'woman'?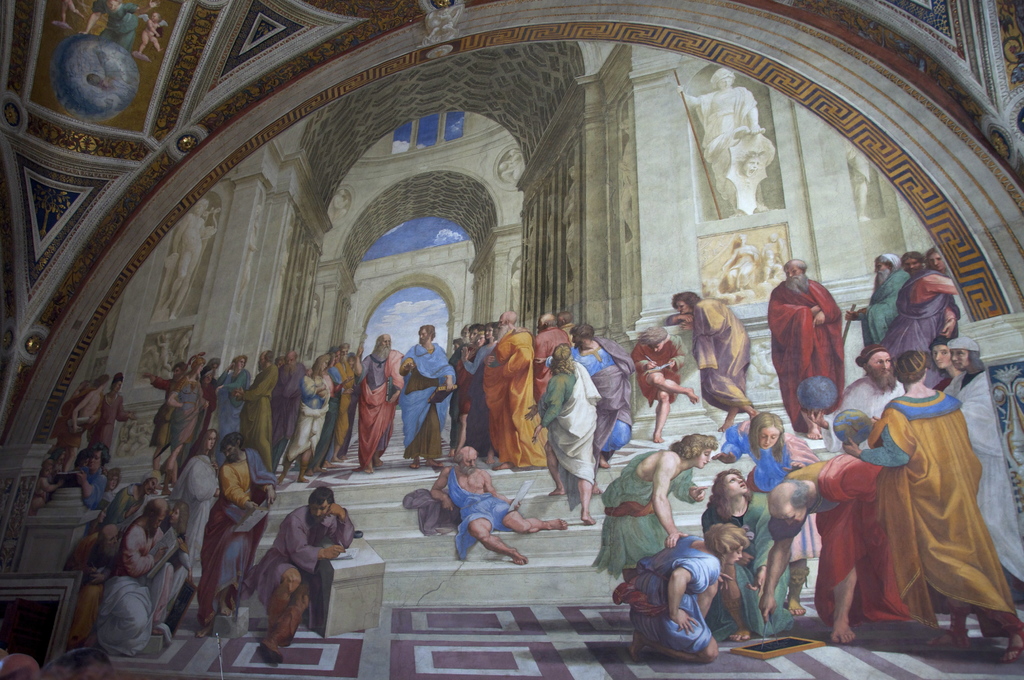
{"left": 170, "top": 198, "right": 209, "bottom": 323}
